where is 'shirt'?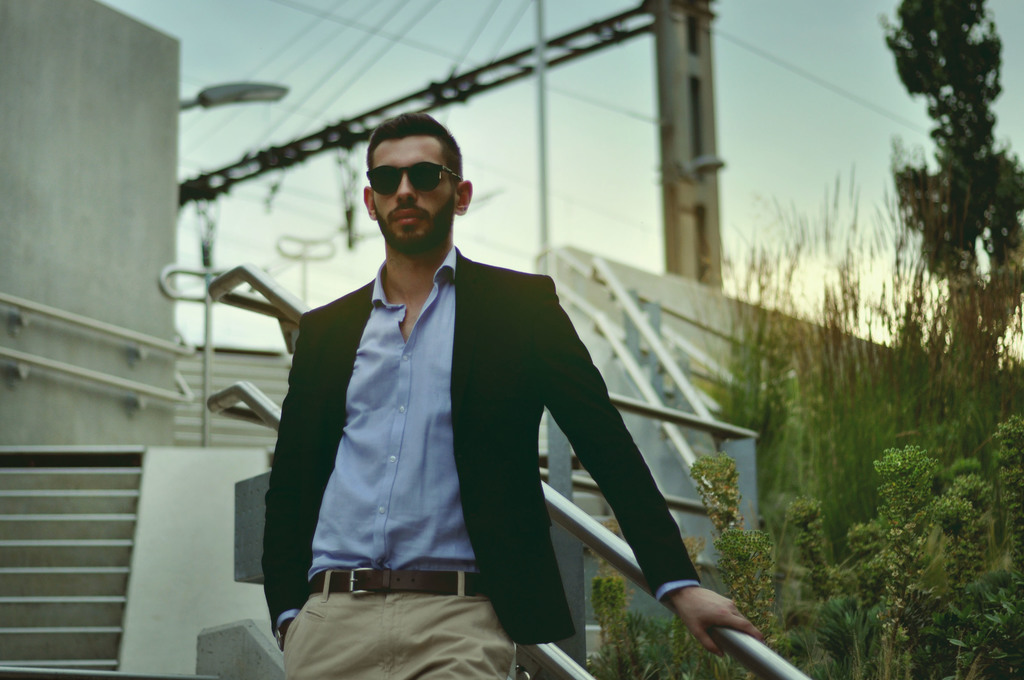
crop(275, 245, 701, 628).
